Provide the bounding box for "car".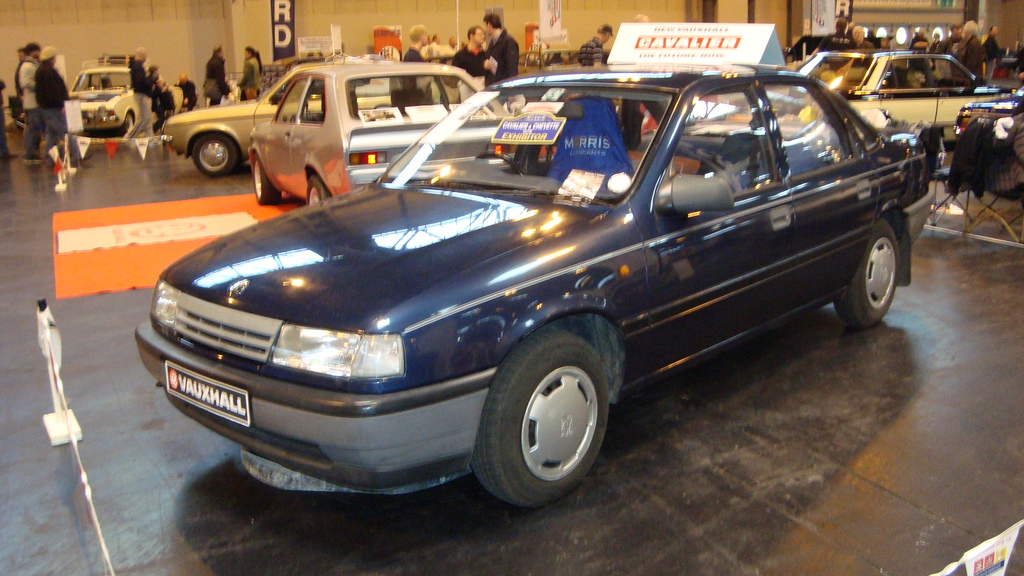
[783, 49, 991, 151].
